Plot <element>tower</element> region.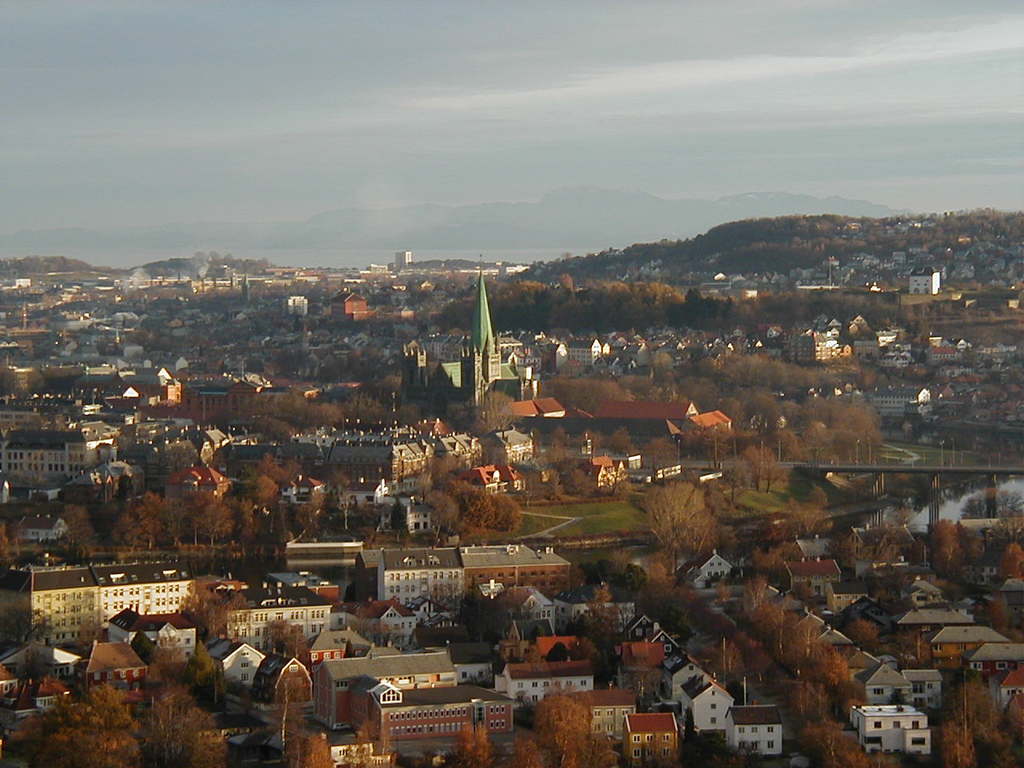
Plotted at {"x1": 460, "y1": 255, "x2": 503, "y2": 413}.
